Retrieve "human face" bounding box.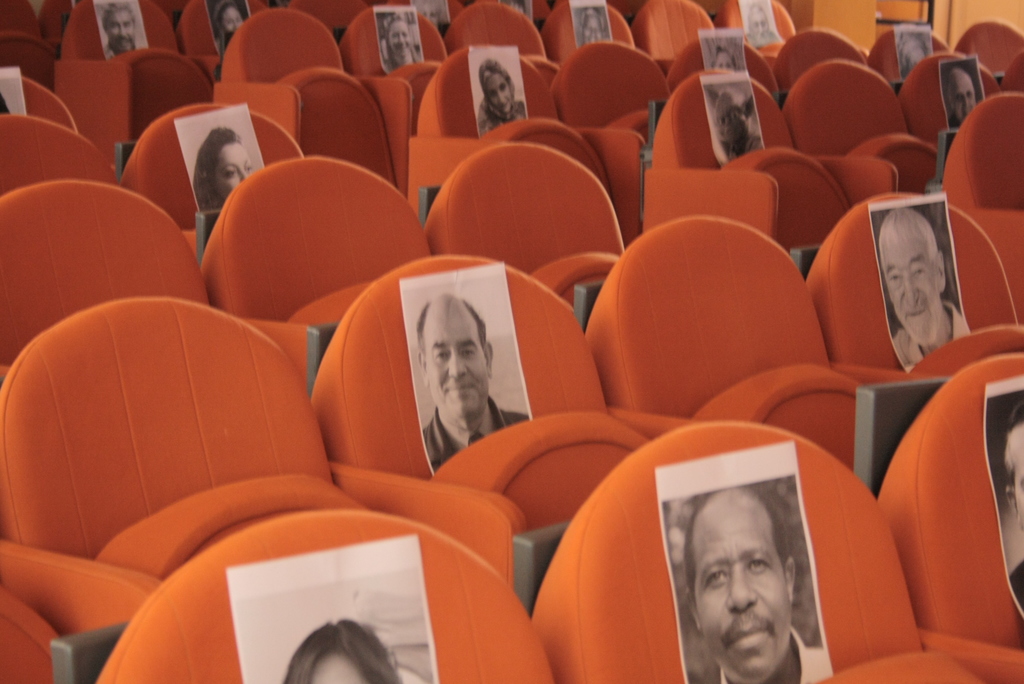
Bounding box: region(488, 77, 512, 114).
